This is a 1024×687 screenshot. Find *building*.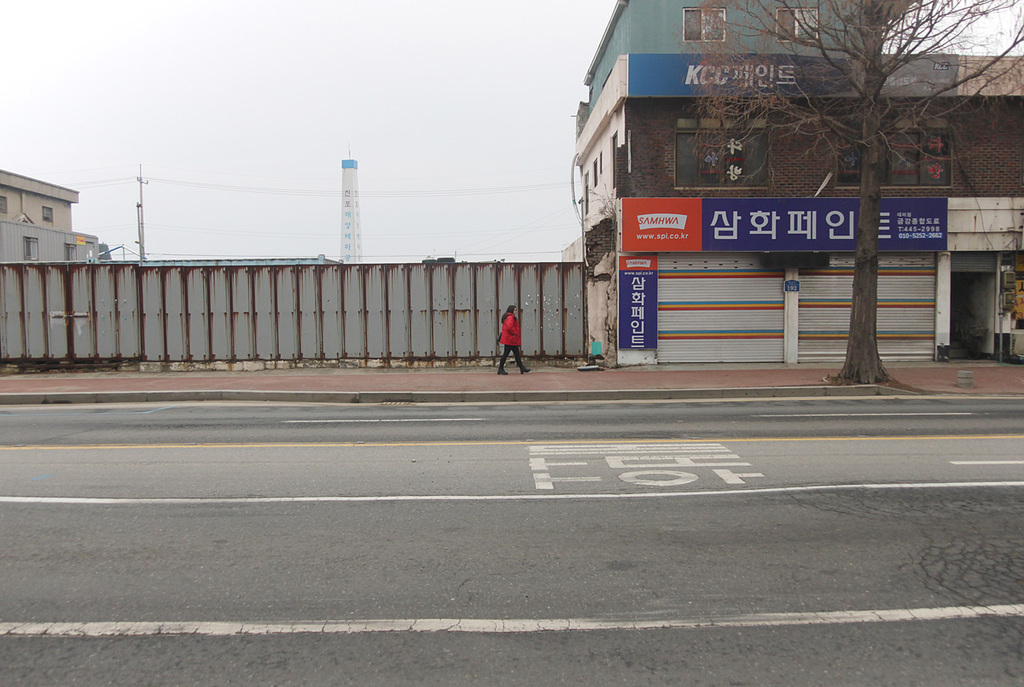
Bounding box: l=0, t=170, r=96, b=263.
